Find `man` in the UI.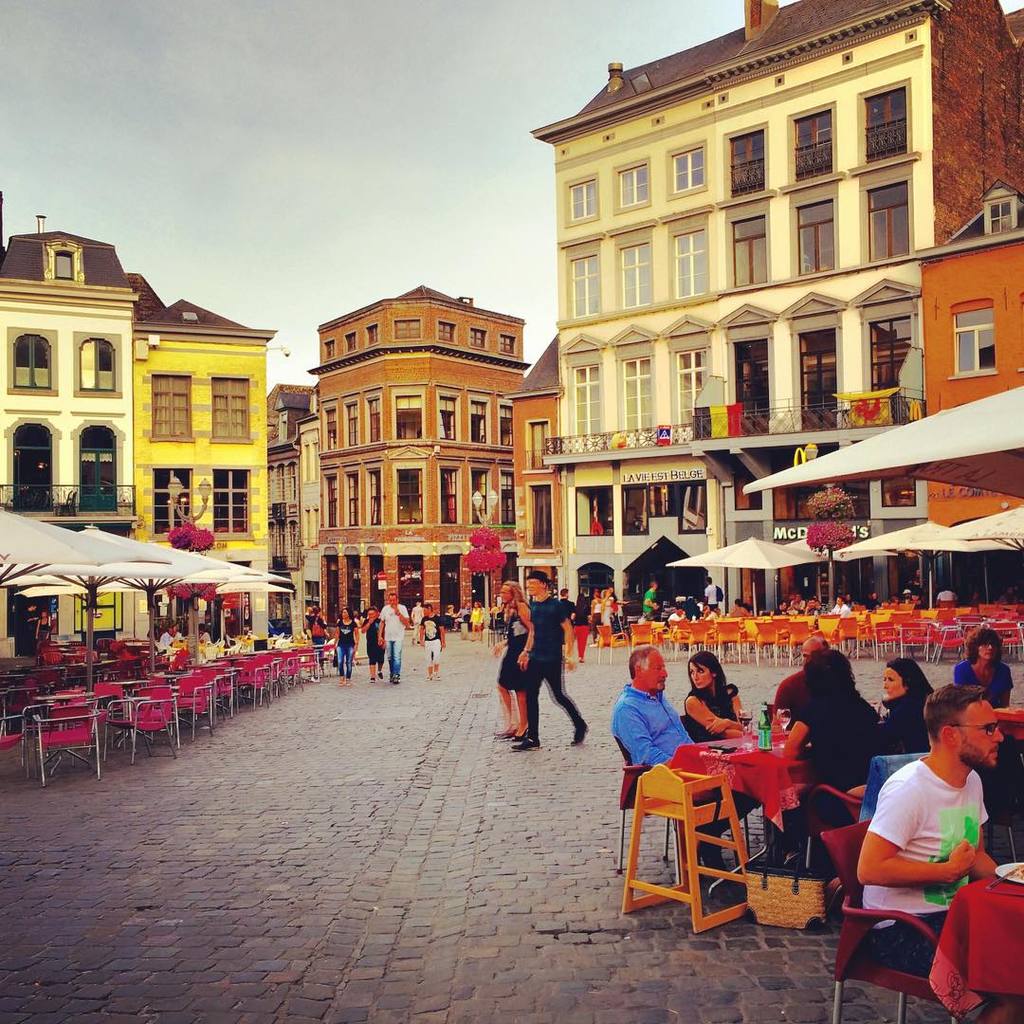
UI element at [x1=852, y1=689, x2=1023, y2=967].
